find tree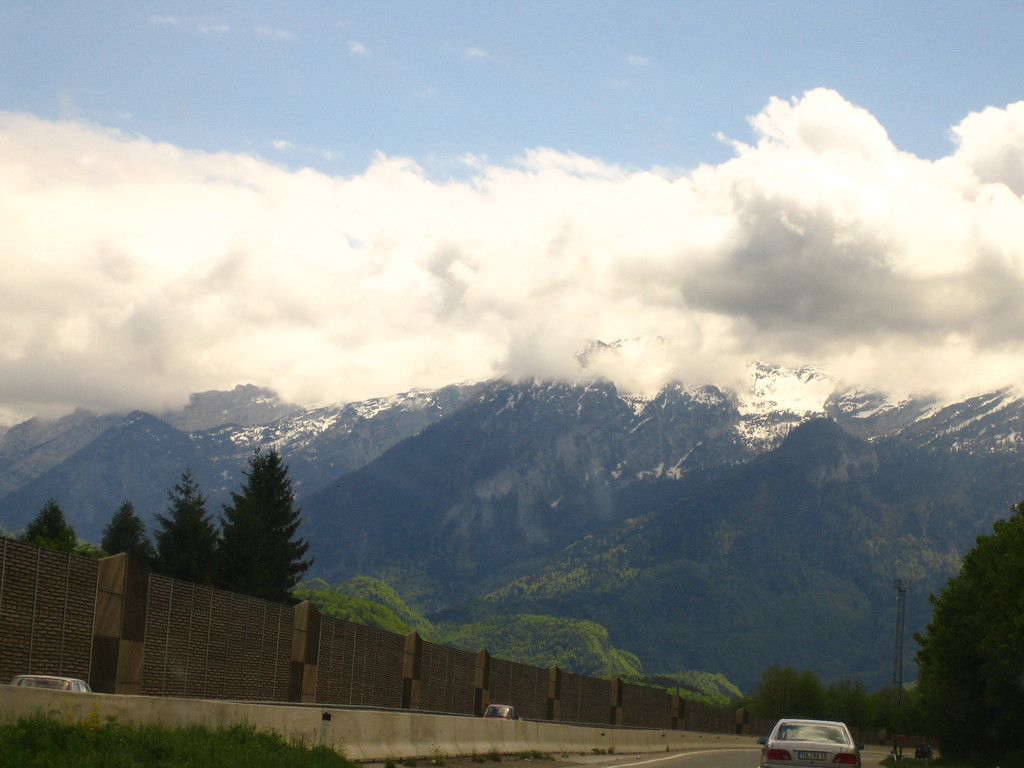
102 500 161 564
